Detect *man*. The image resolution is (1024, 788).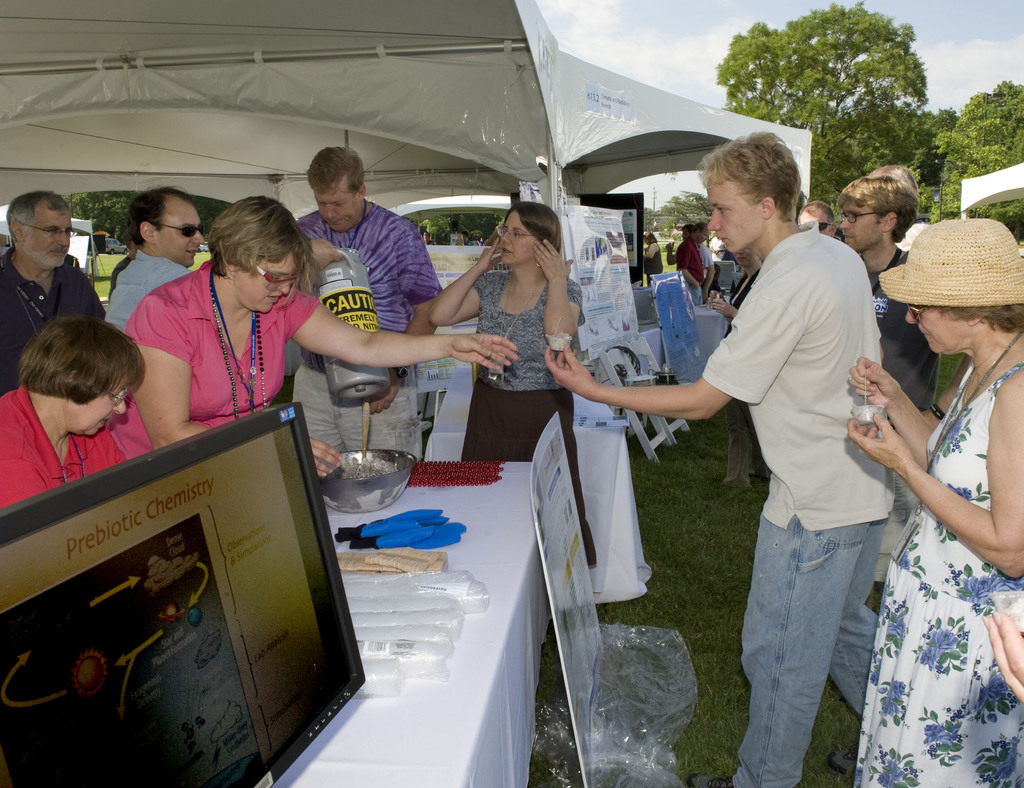
675:223:708:310.
